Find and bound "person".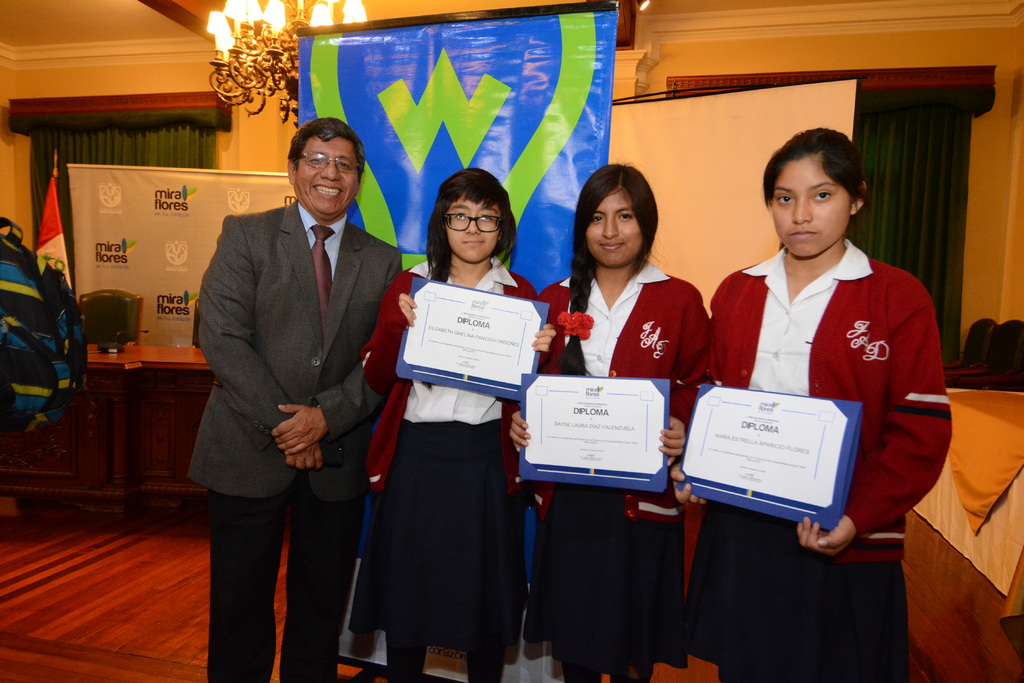
Bound: BBox(191, 93, 388, 669).
